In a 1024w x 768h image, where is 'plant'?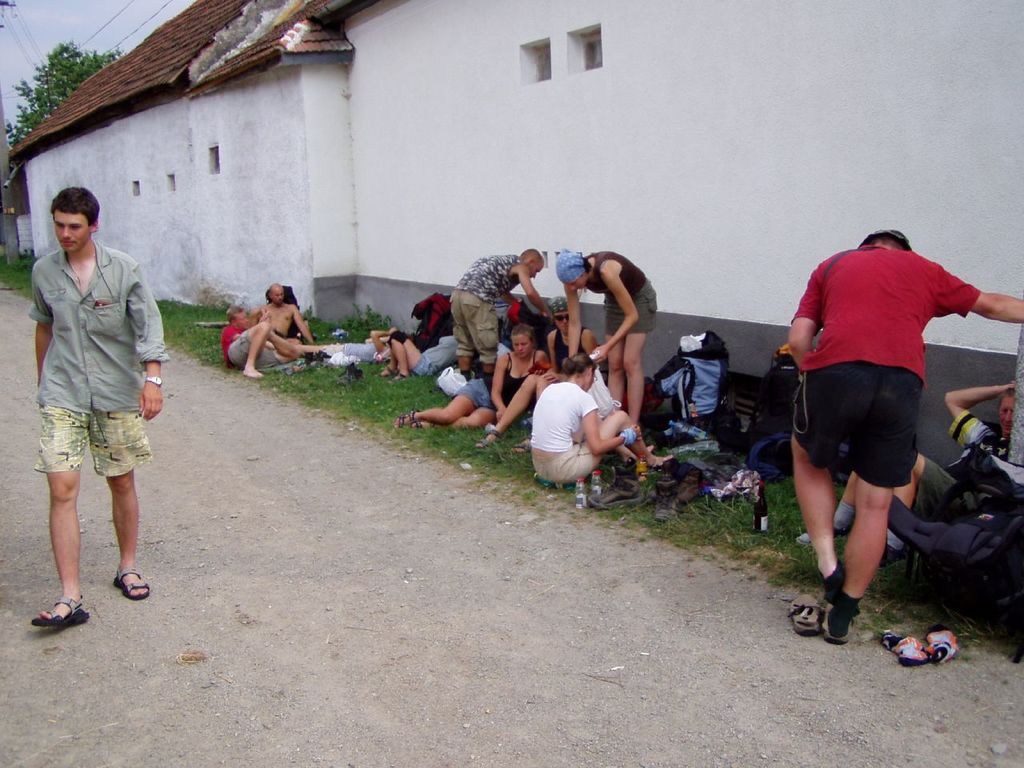
rect(291, 306, 399, 354).
